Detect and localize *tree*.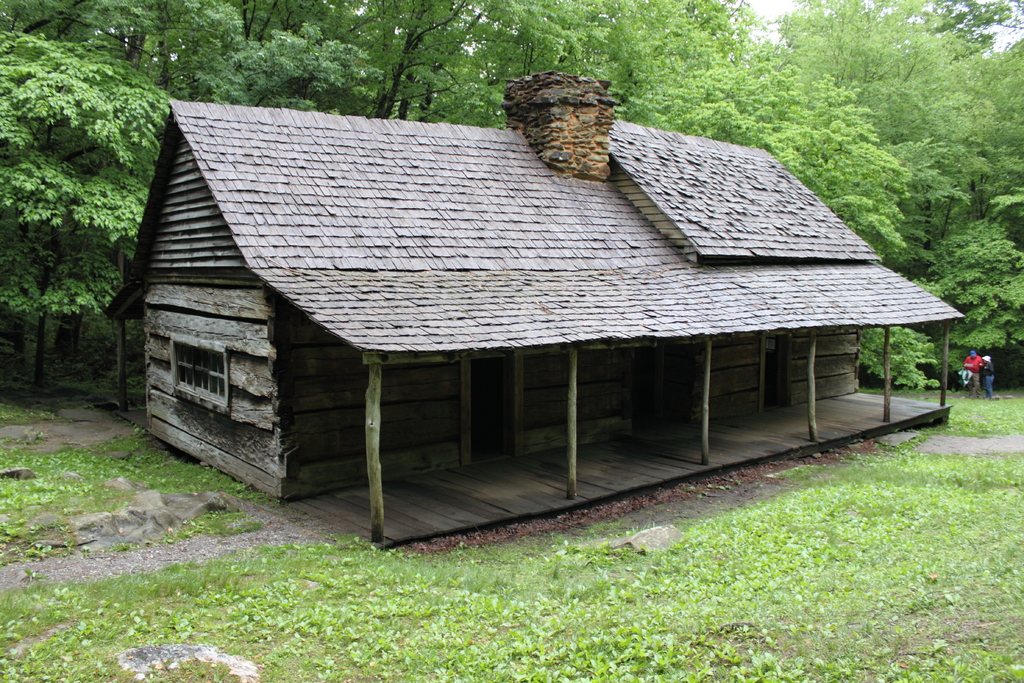
Localized at BBox(568, 0, 913, 258).
